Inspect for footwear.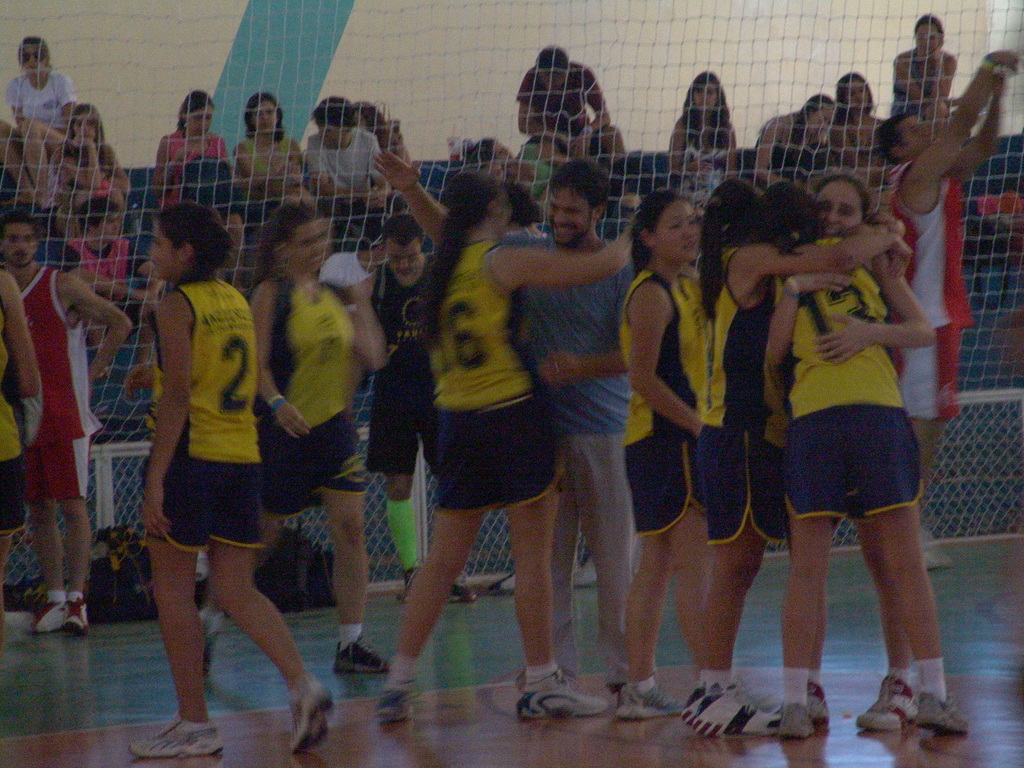
Inspection: (left=806, top=679, right=831, bottom=722).
